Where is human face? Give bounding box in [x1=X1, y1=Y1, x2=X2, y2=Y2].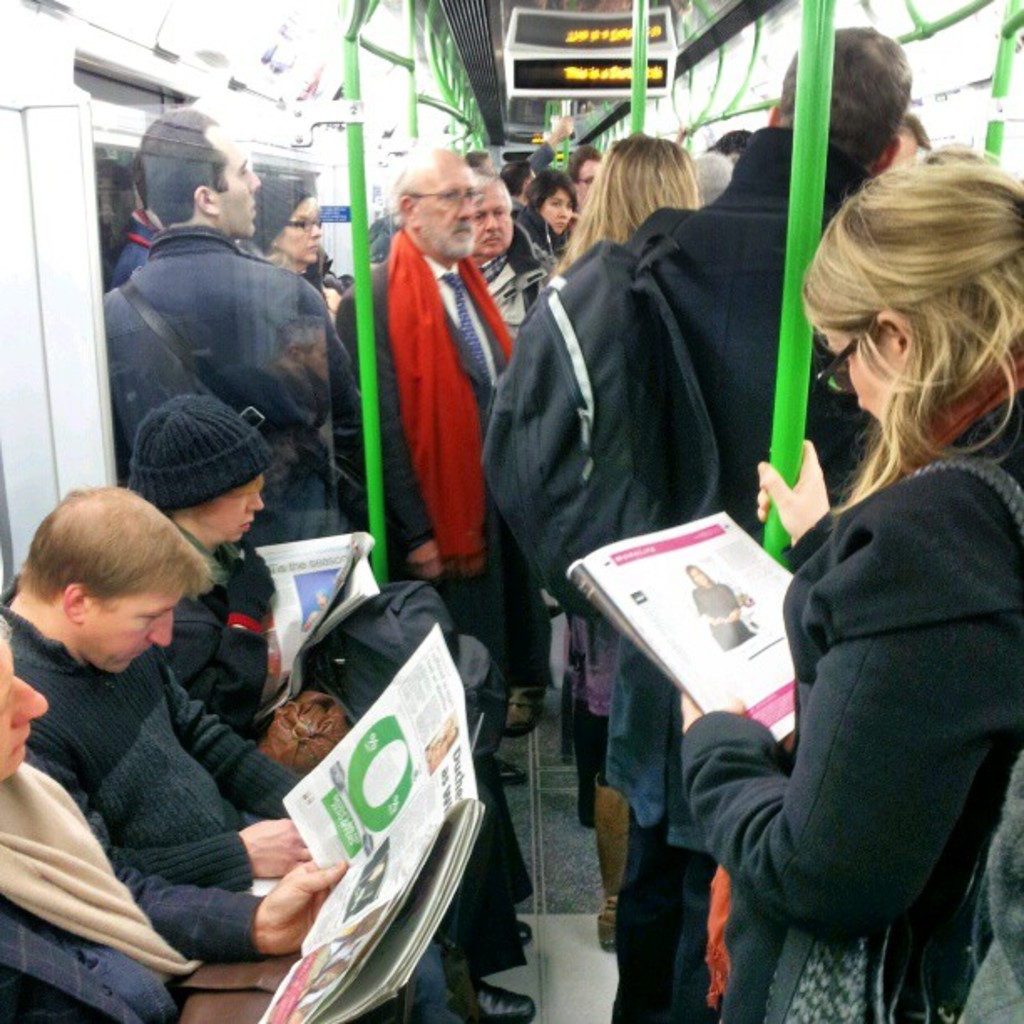
[x1=479, y1=184, x2=512, y2=263].
